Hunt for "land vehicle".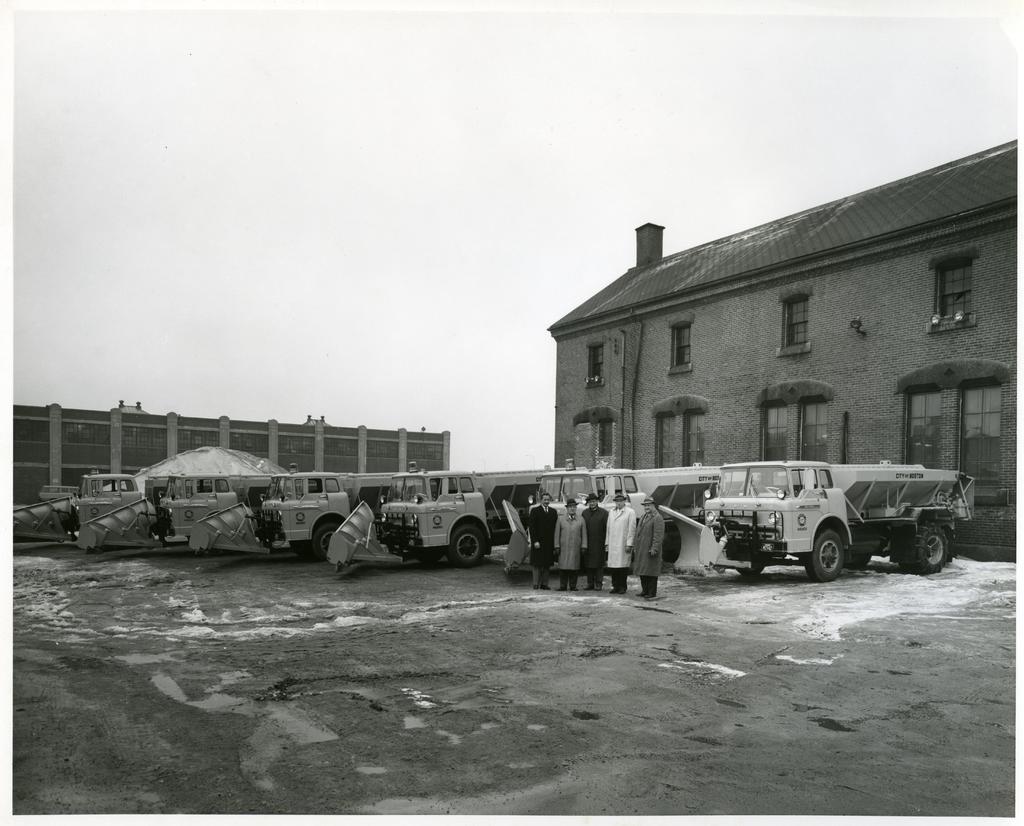
Hunted down at locate(704, 460, 974, 581).
